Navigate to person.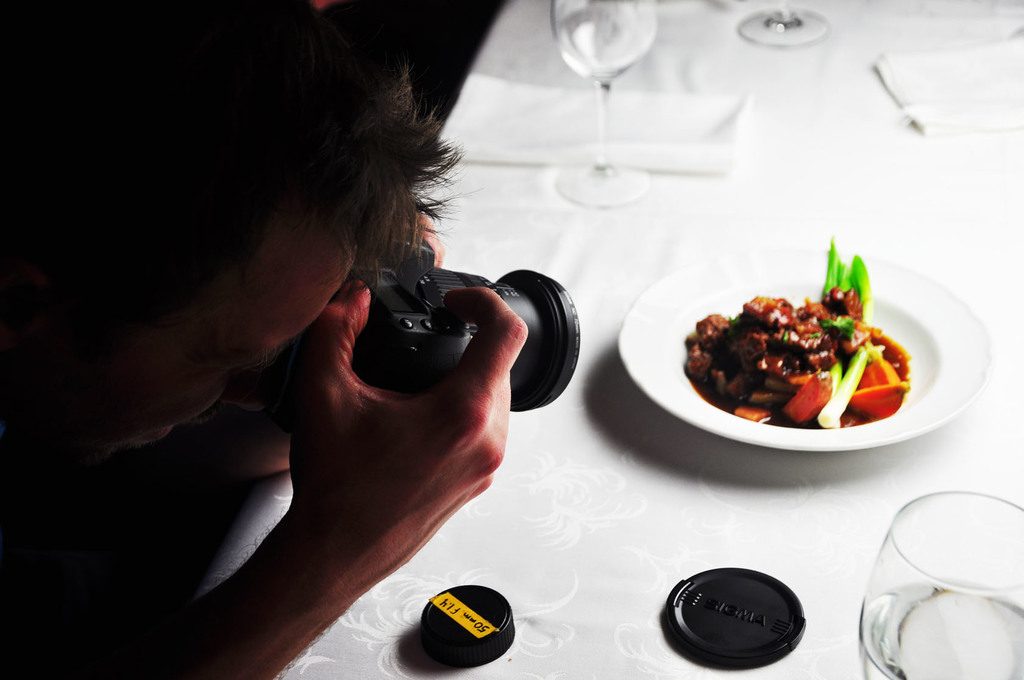
Navigation target: bbox(0, 0, 538, 679).
